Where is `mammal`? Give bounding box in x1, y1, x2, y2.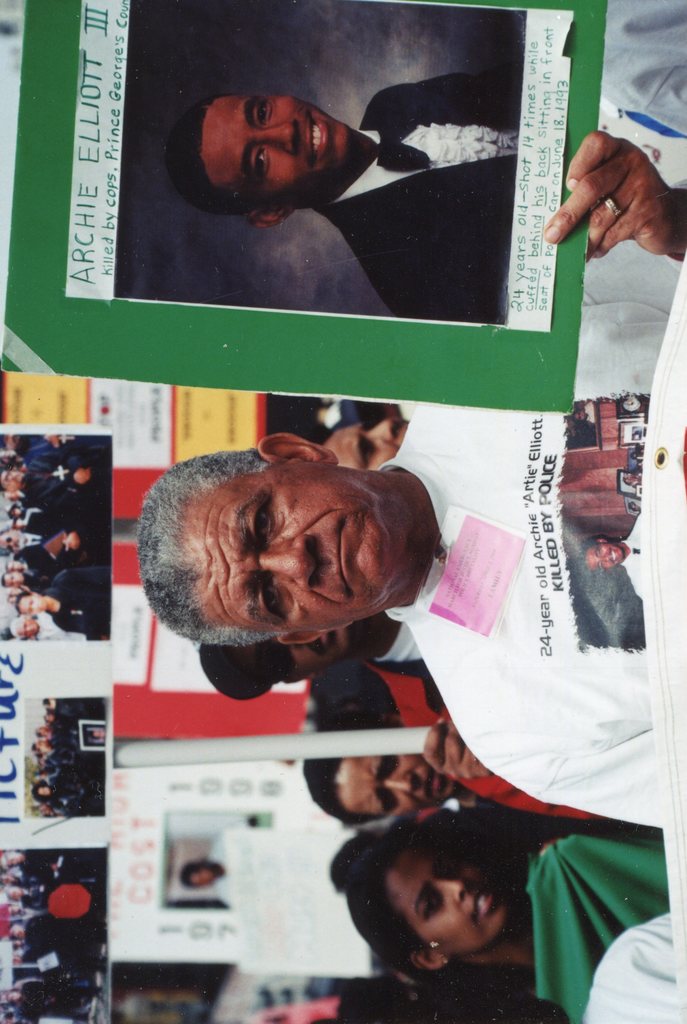
320, 419, 411, 472.
